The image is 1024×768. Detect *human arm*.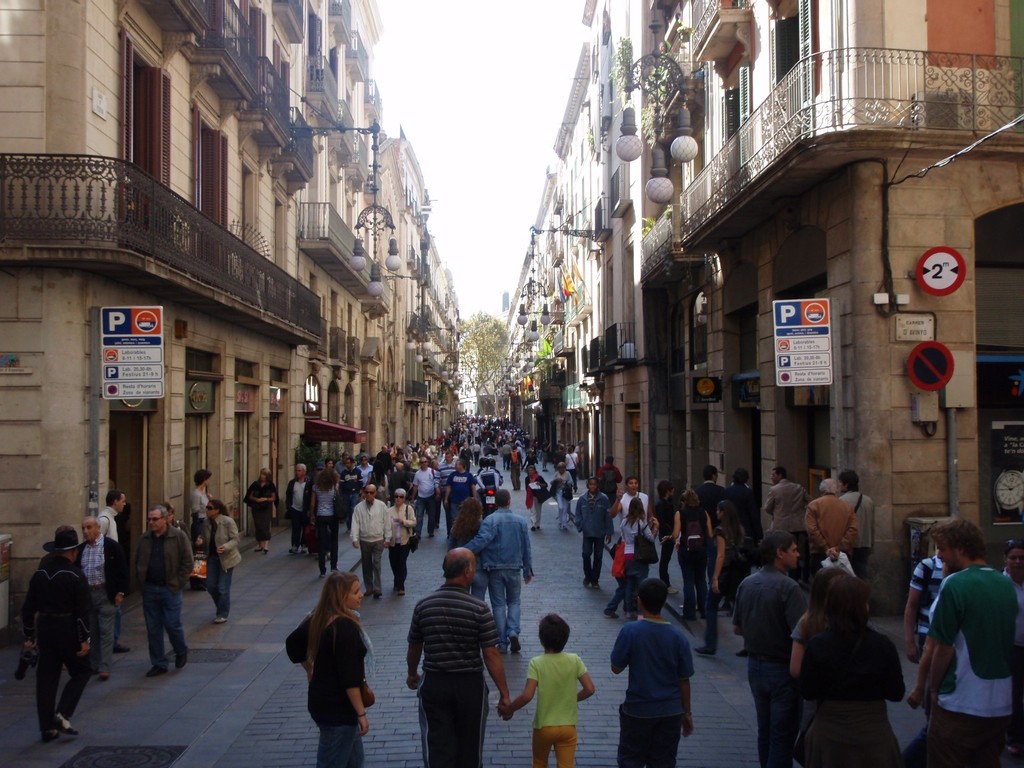
Detection: region(77, 573, 93, 655).
